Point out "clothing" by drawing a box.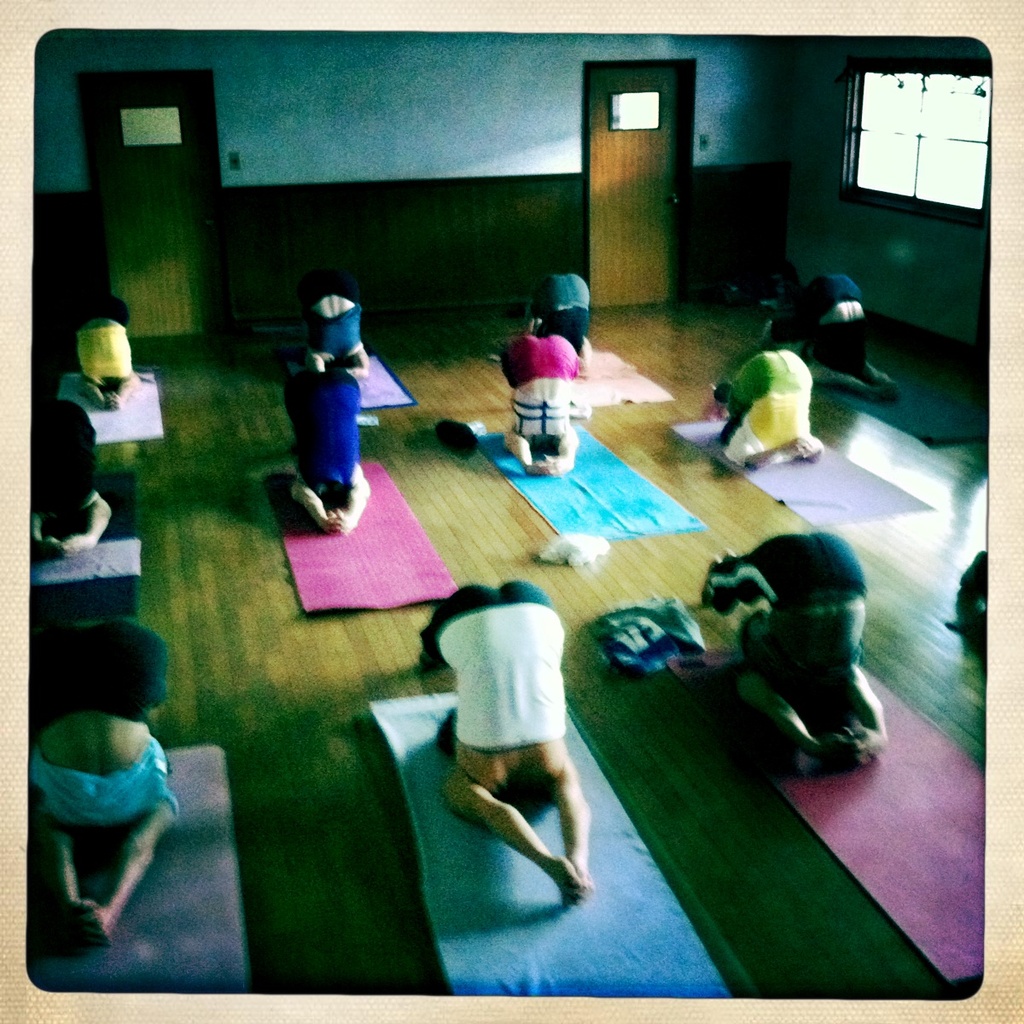
x1=503 y1=329 x2=564 y2=451.
